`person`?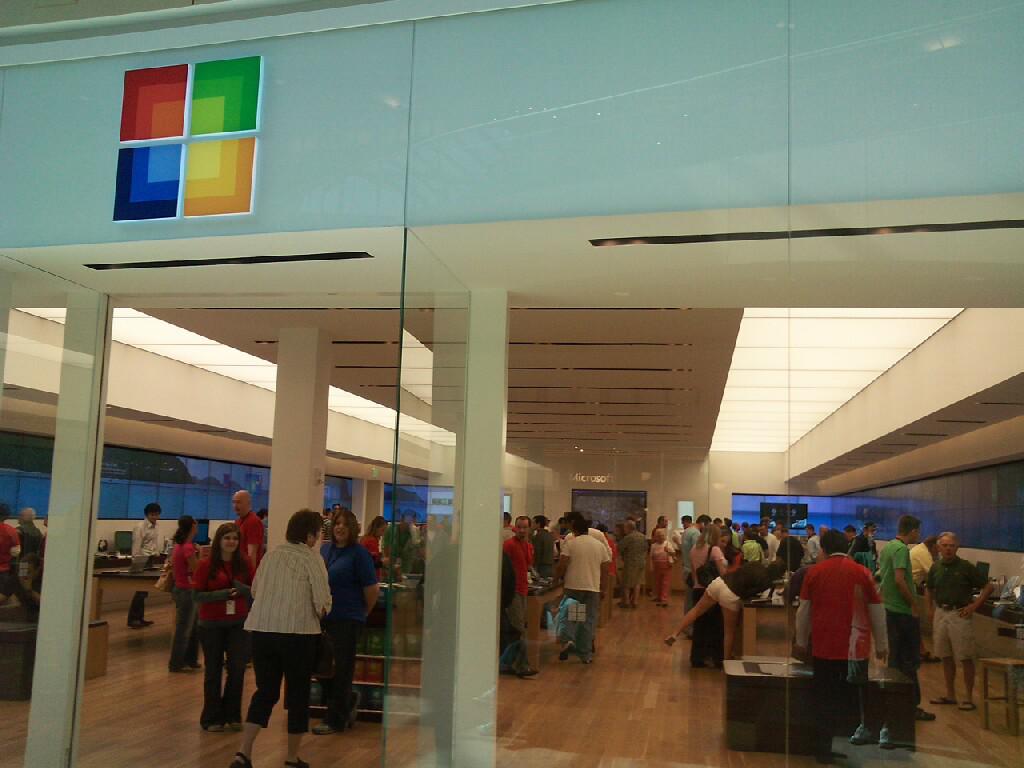
{"x1": 496, "y1": 516, "x2": 538, "y2": 680}
